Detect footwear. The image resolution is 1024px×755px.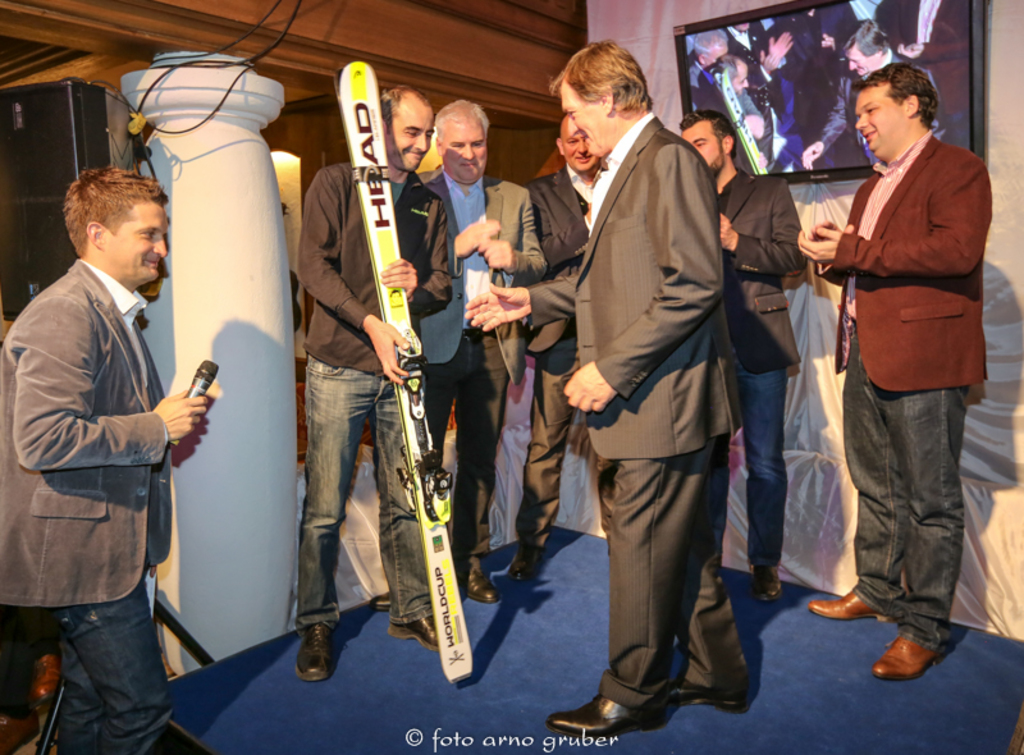
x1=808 y1=587 x2=881 y2=619.
